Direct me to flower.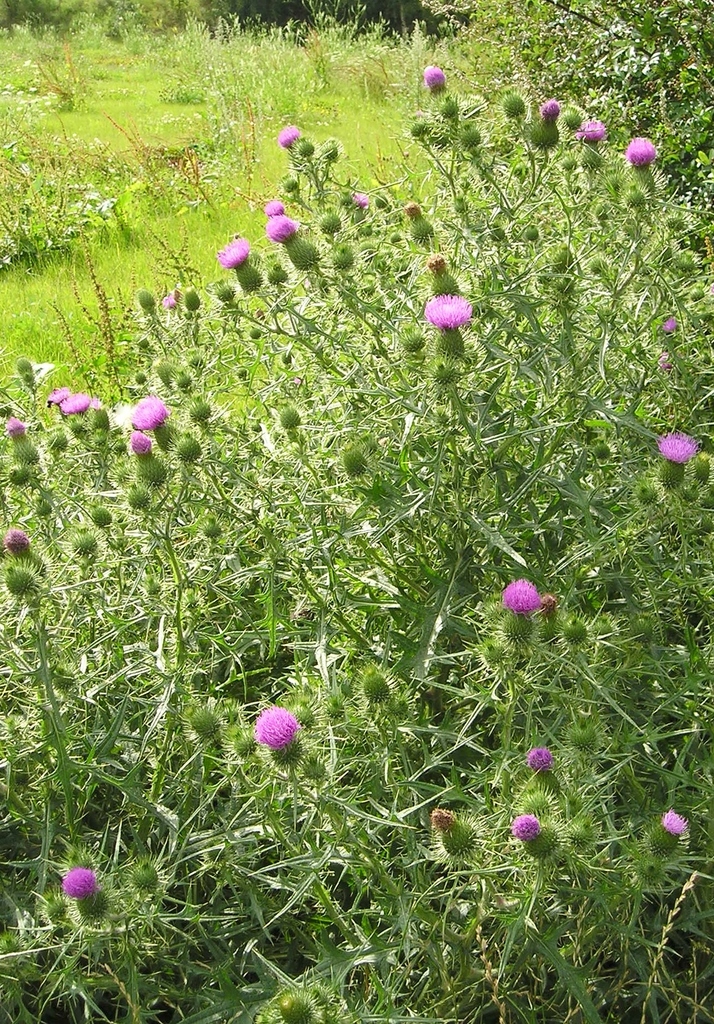
Direction: <bbox>0, 521, 28, 557</bbox>.
